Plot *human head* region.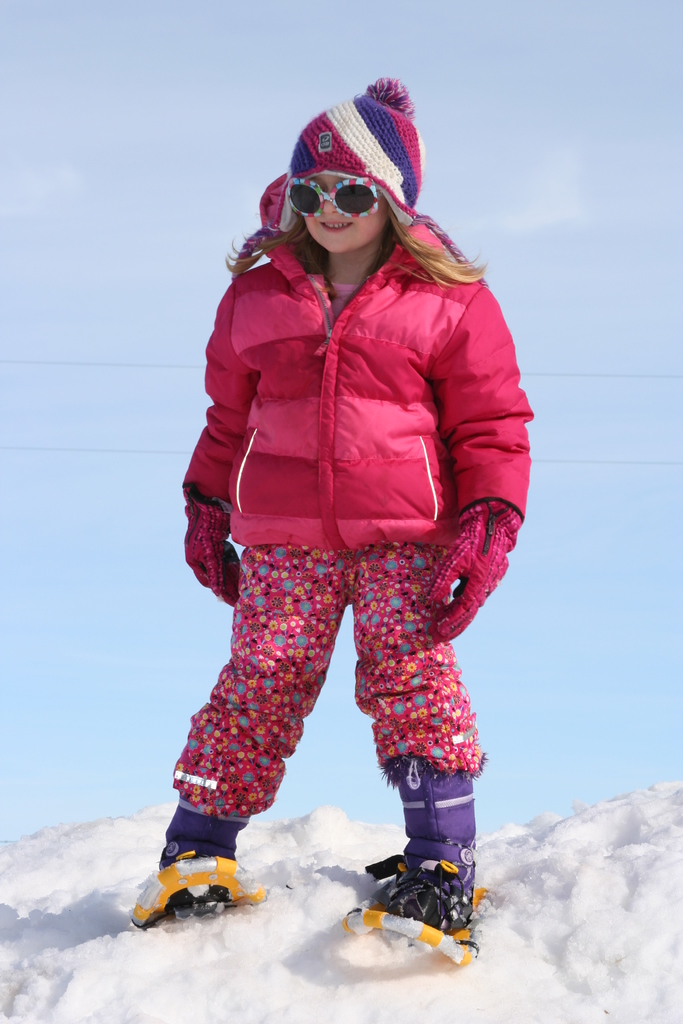
Plotted at region(258, 111, 431, 264).
